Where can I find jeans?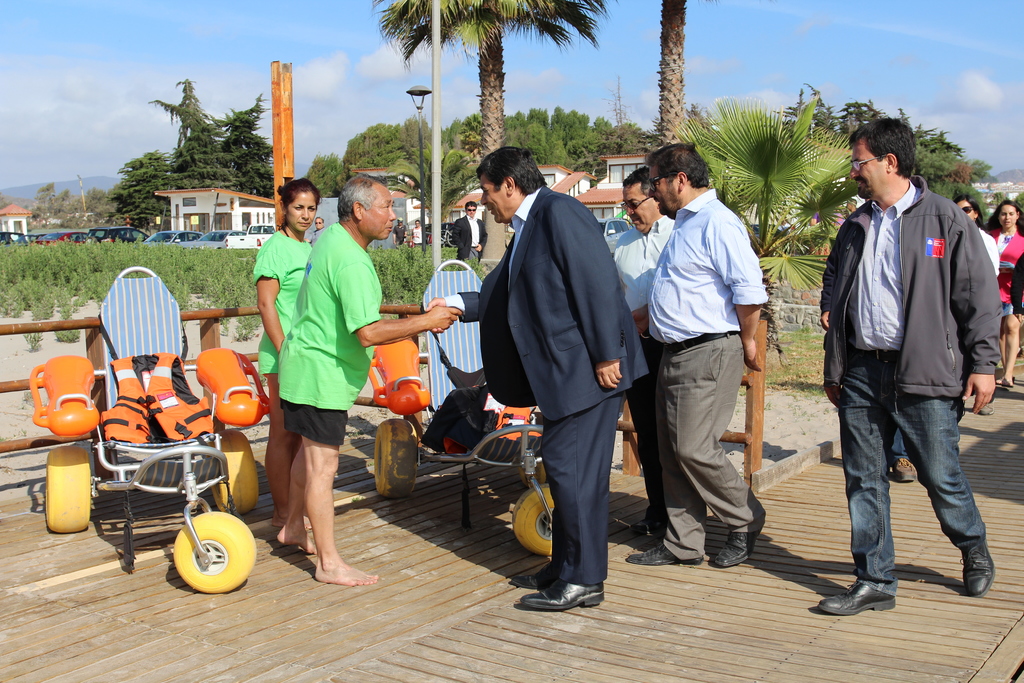
You can find it at 839 364 957 620.
